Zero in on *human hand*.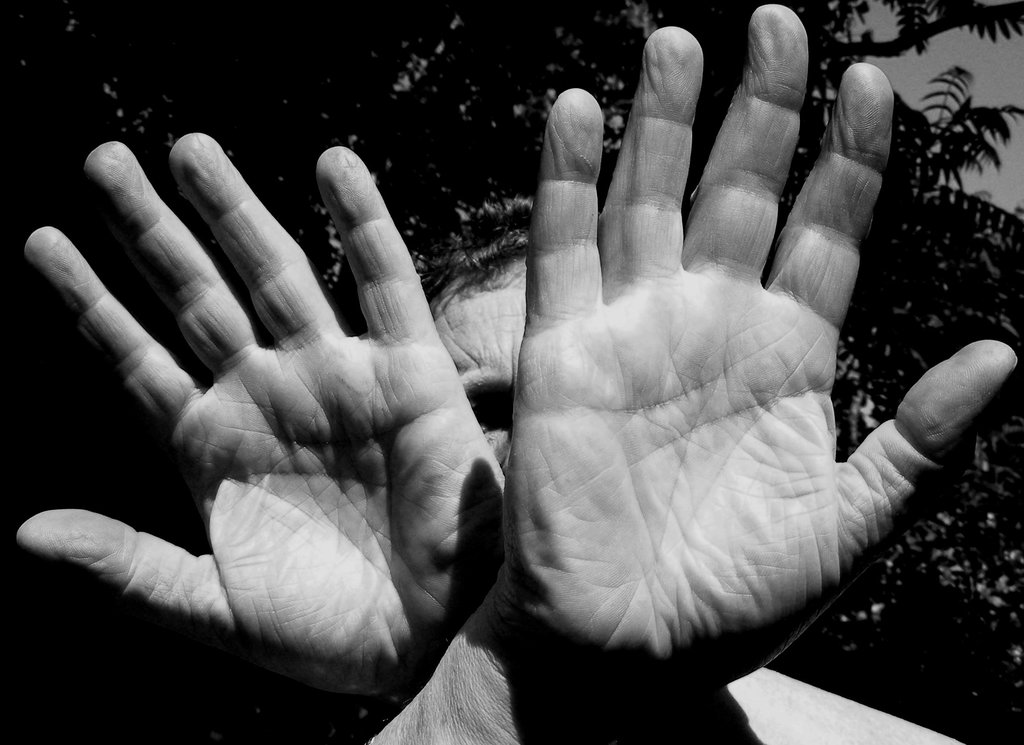
Zeroed in: 495:2:1011:690.
